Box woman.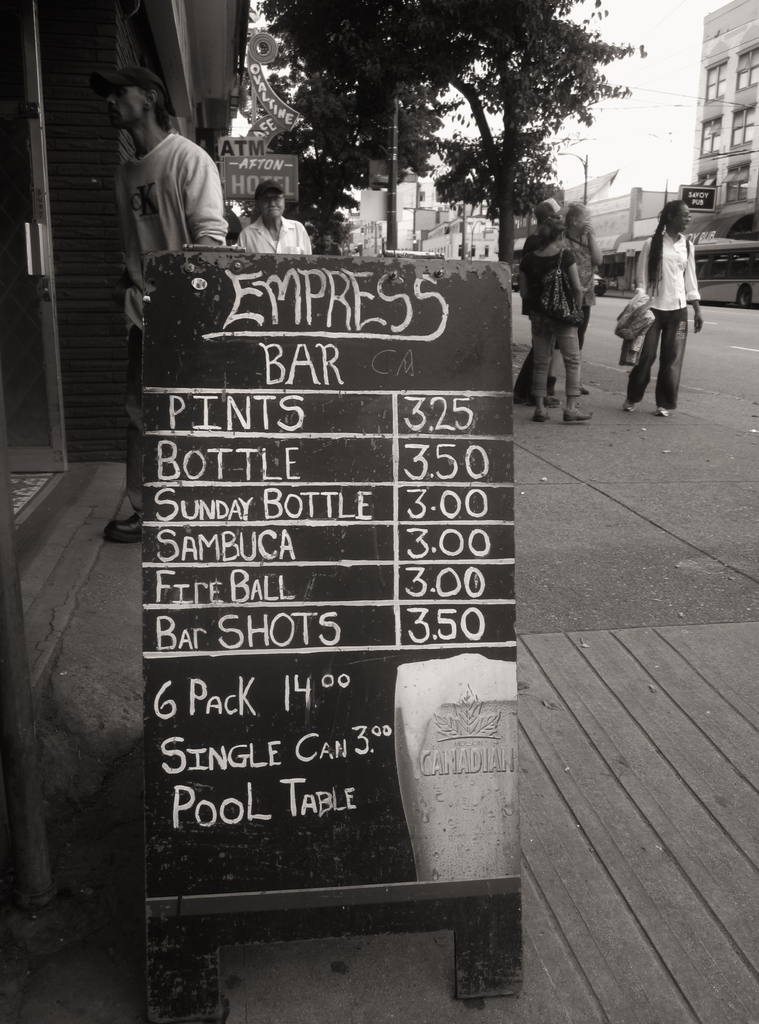
box(550, 203, 605, 390).
